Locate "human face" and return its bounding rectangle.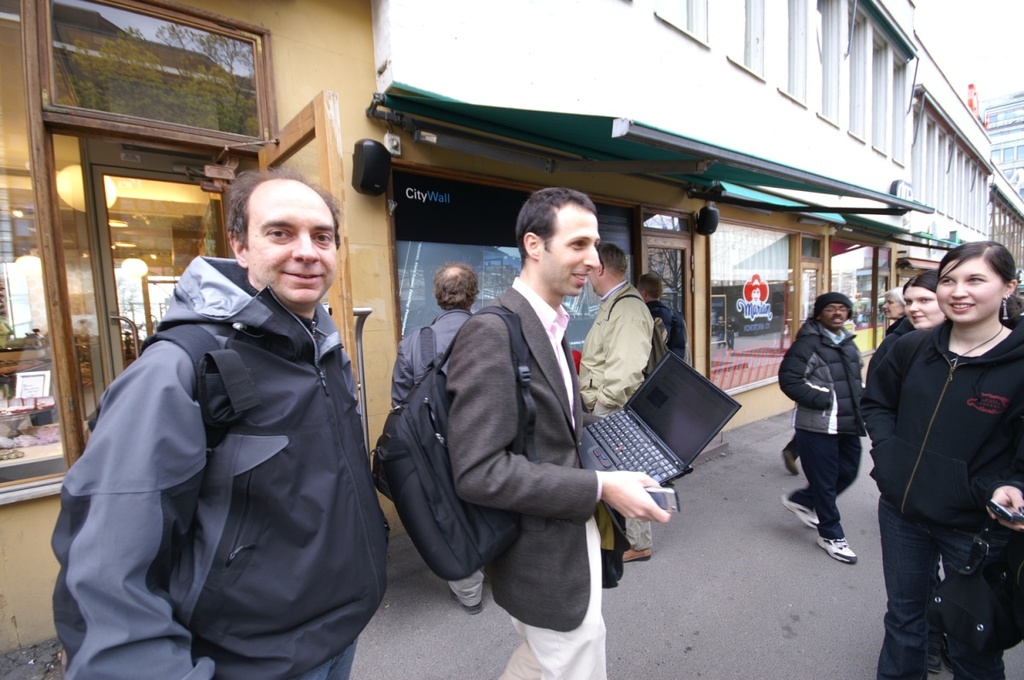
(left=938, top=258, right=1002, bottom=323).
